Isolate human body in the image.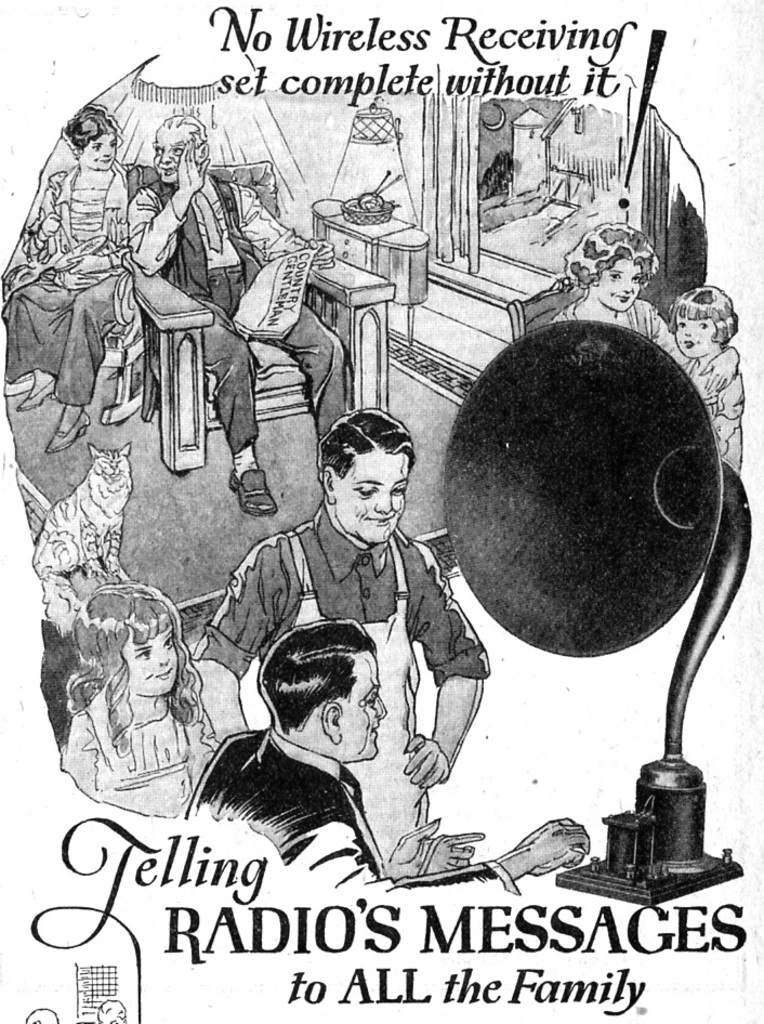
Isolated region: (126,174,401,512).
